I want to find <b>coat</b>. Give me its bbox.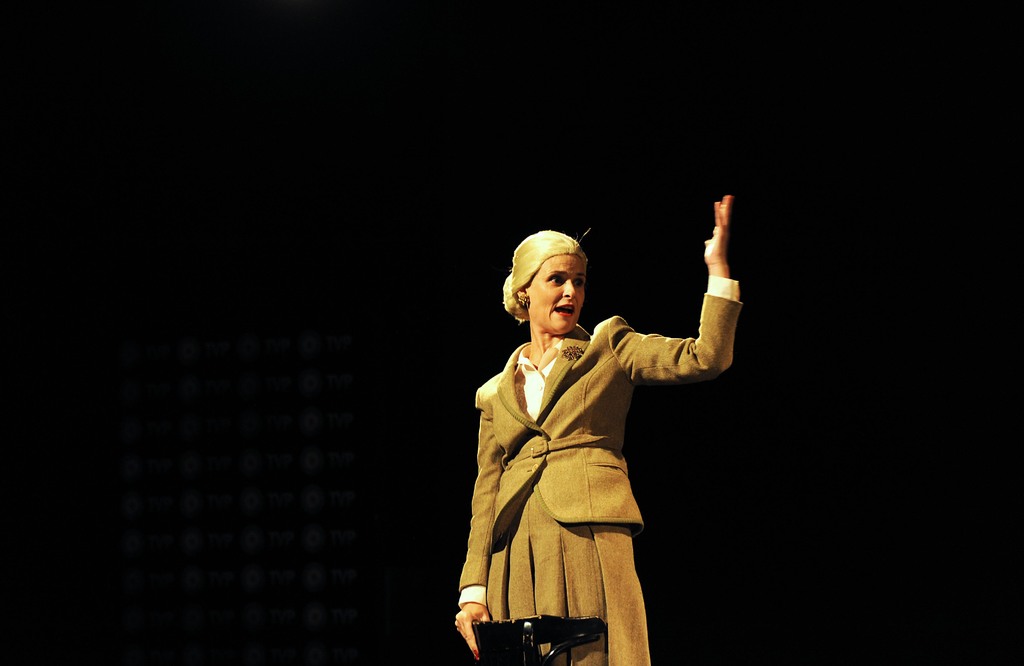
{"left": 456, "top": 296, "right": 747, "bottom": 591}.
